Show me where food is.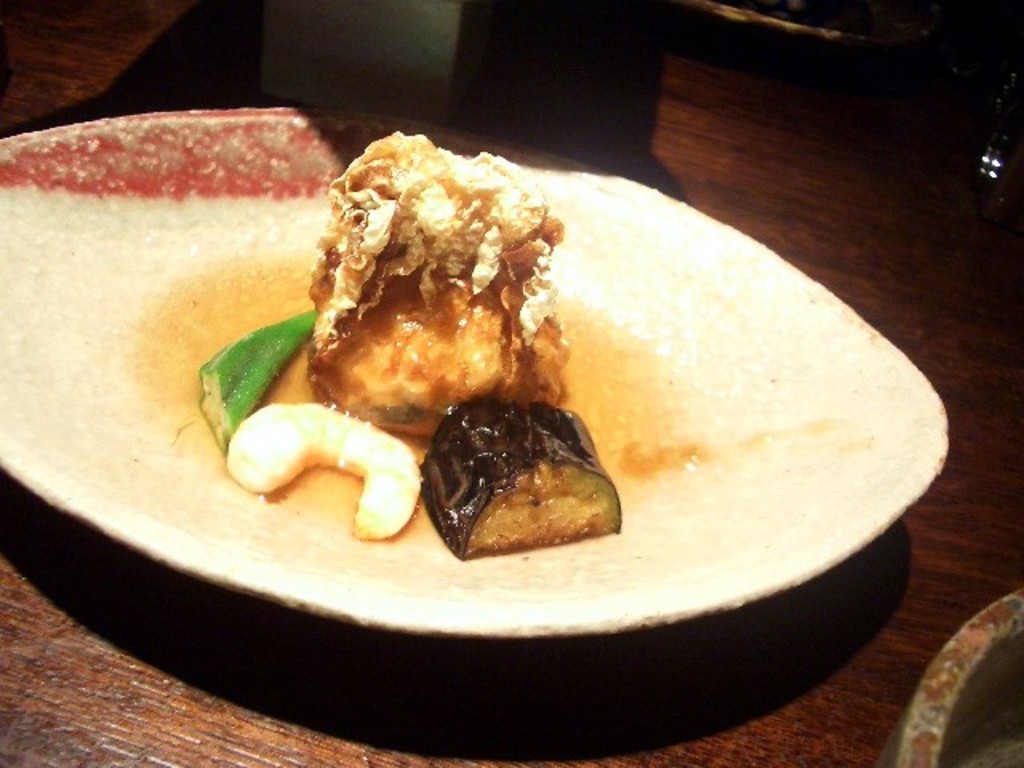
food is at box=[189, 306, 314, 461].
